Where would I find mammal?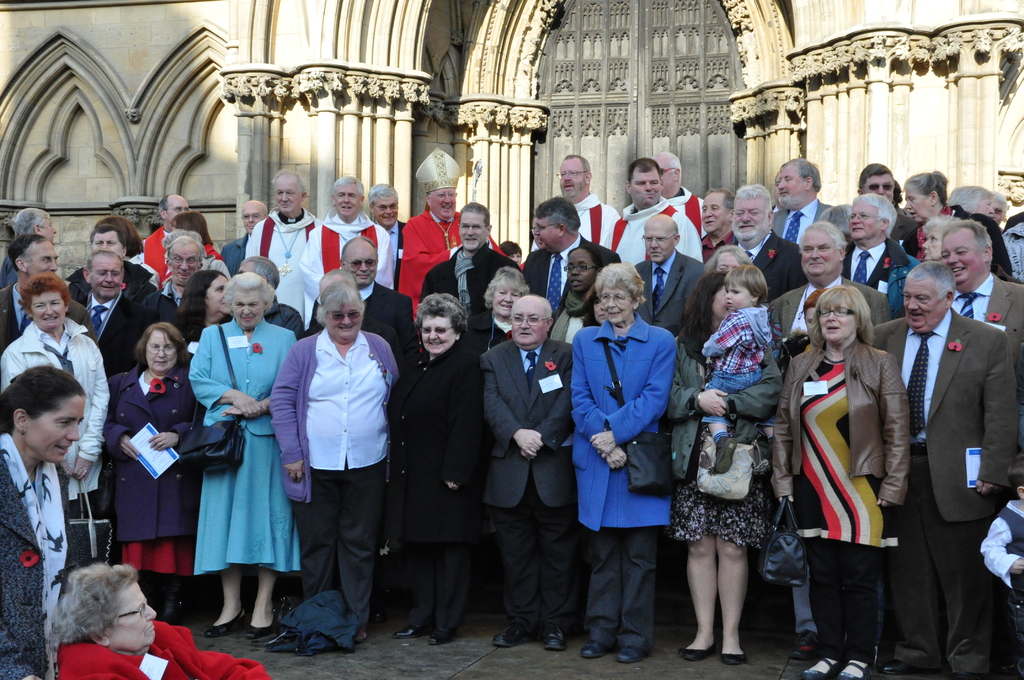
At (474, 294, 572, 650).
